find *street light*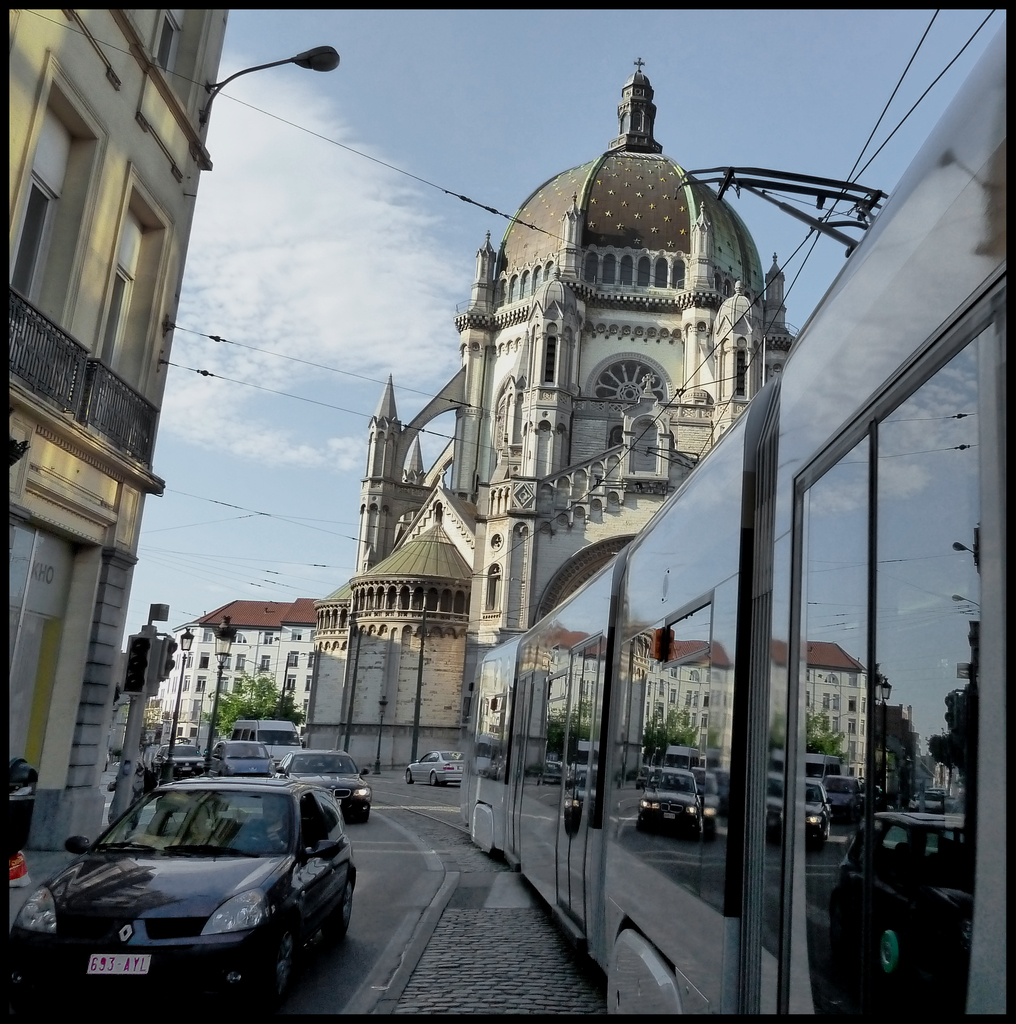
x1=204 y1=618 x2=241 y2=770
